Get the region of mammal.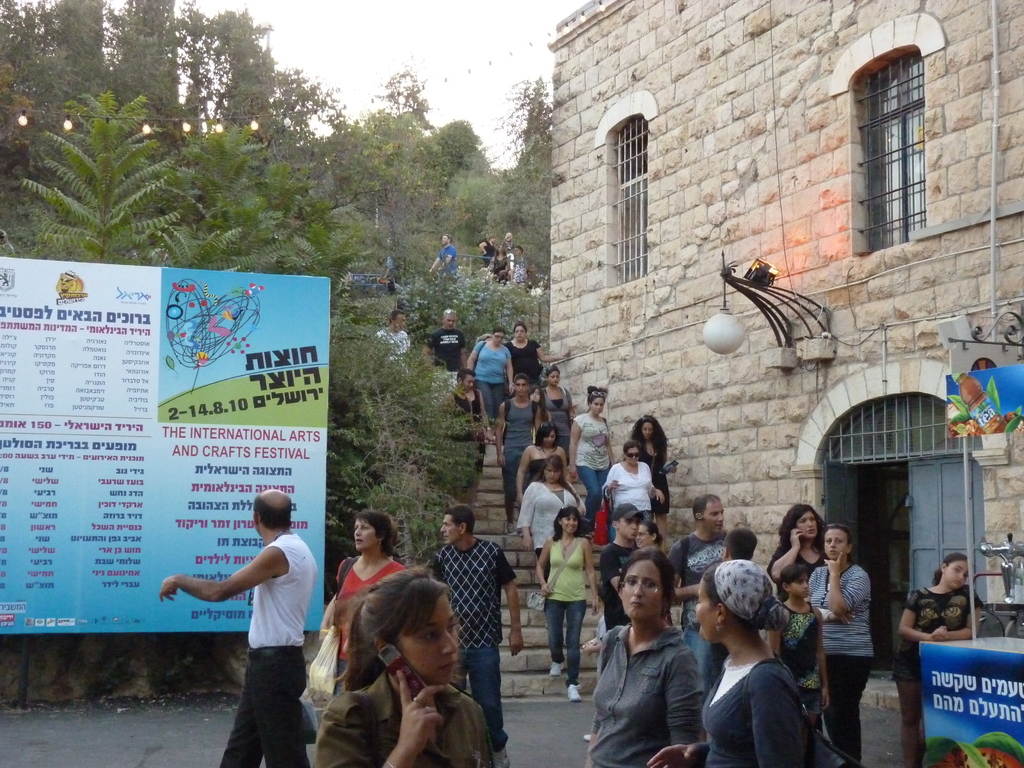
crop(503, 321, 569, 395).
